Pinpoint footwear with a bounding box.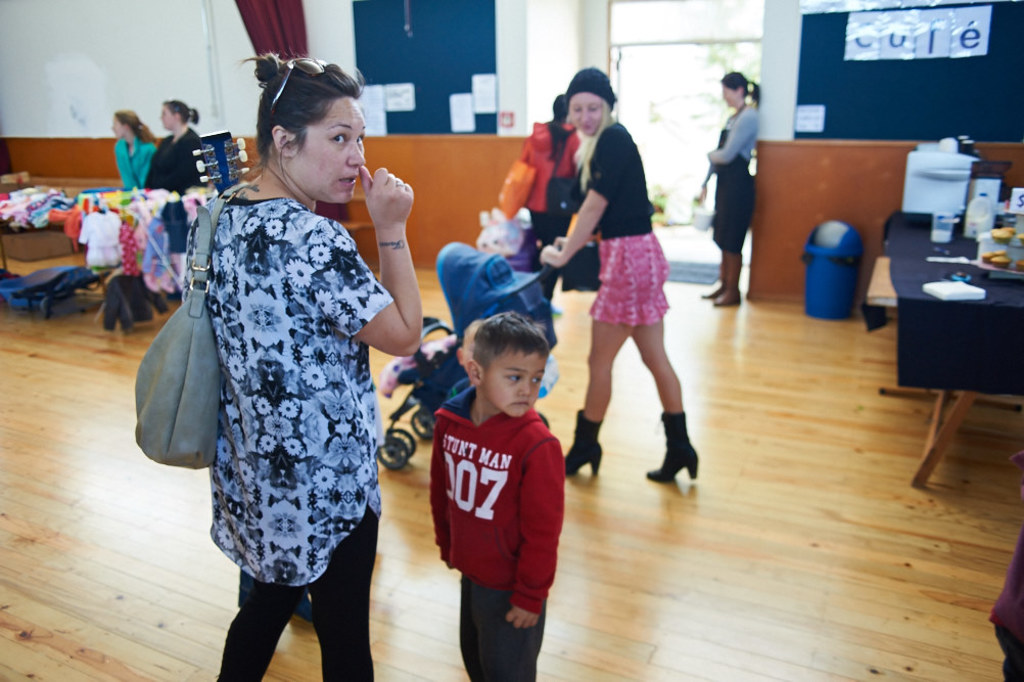
pyautogui.locateOnScreen(553, 302, 563, 321).
